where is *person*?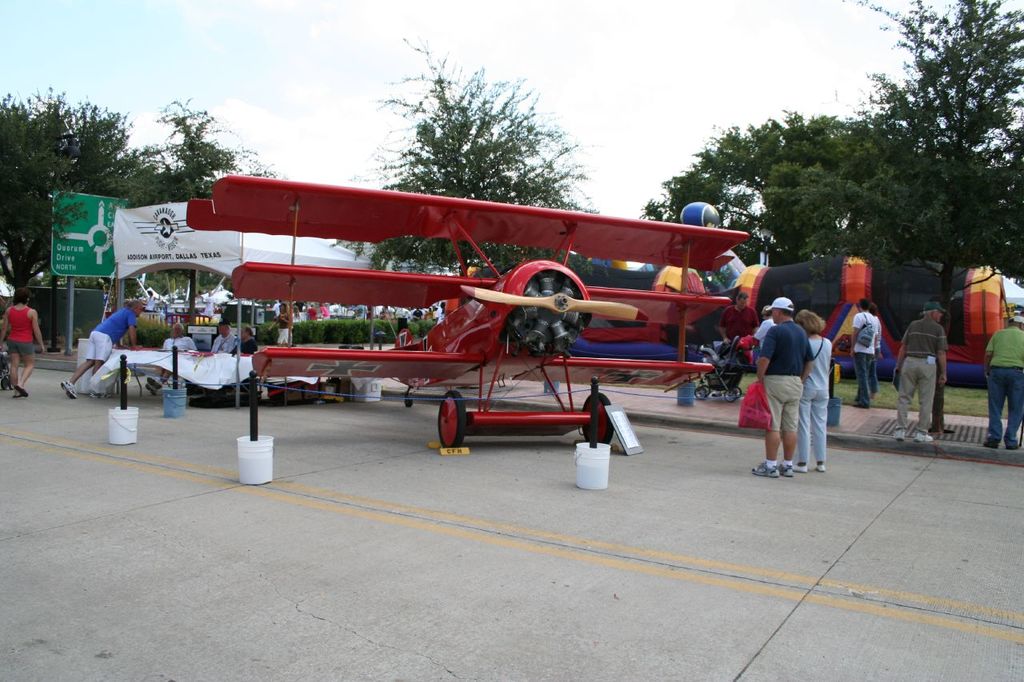
select_region(268, 301, 295, 346).
